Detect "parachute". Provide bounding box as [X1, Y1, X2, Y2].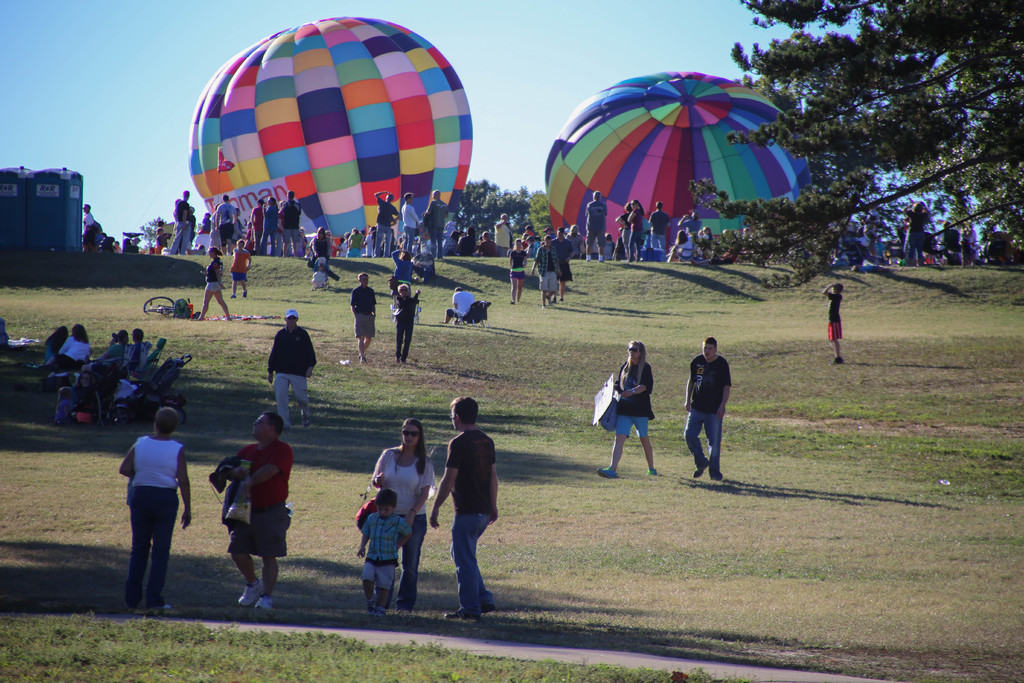
[188, 17, 473, 256].
